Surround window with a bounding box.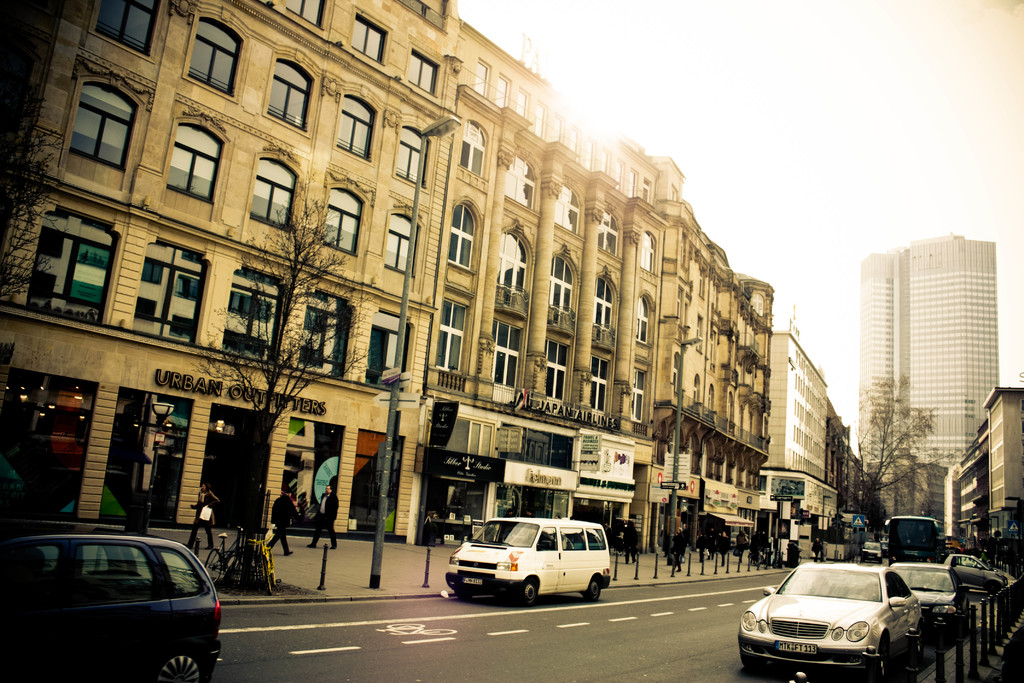
select_region(593, 278, 615, 328).
